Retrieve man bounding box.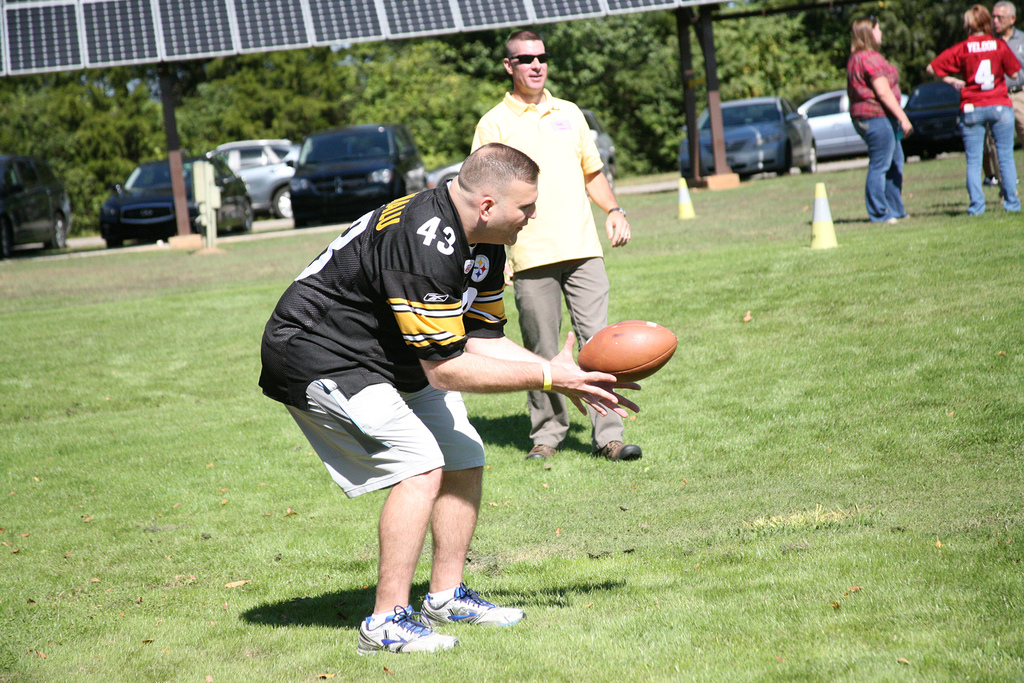
Bounding box: l=916, t=0, r=1023, b=231.
